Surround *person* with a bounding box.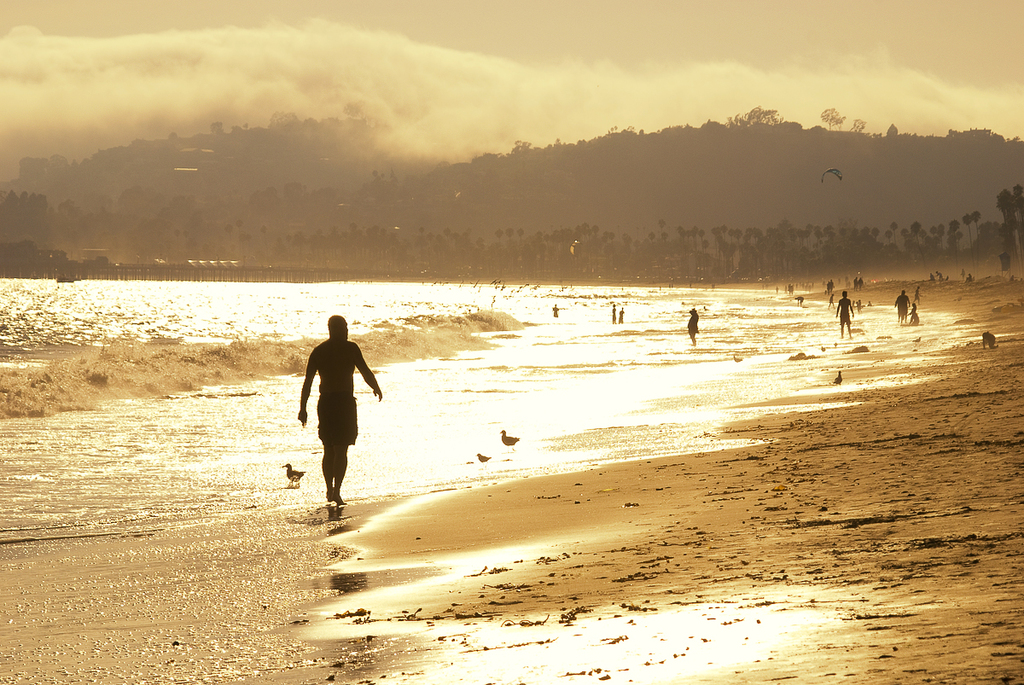
{"x1": 620, "y1": 306, "x2": 624, "y2": 322}.
